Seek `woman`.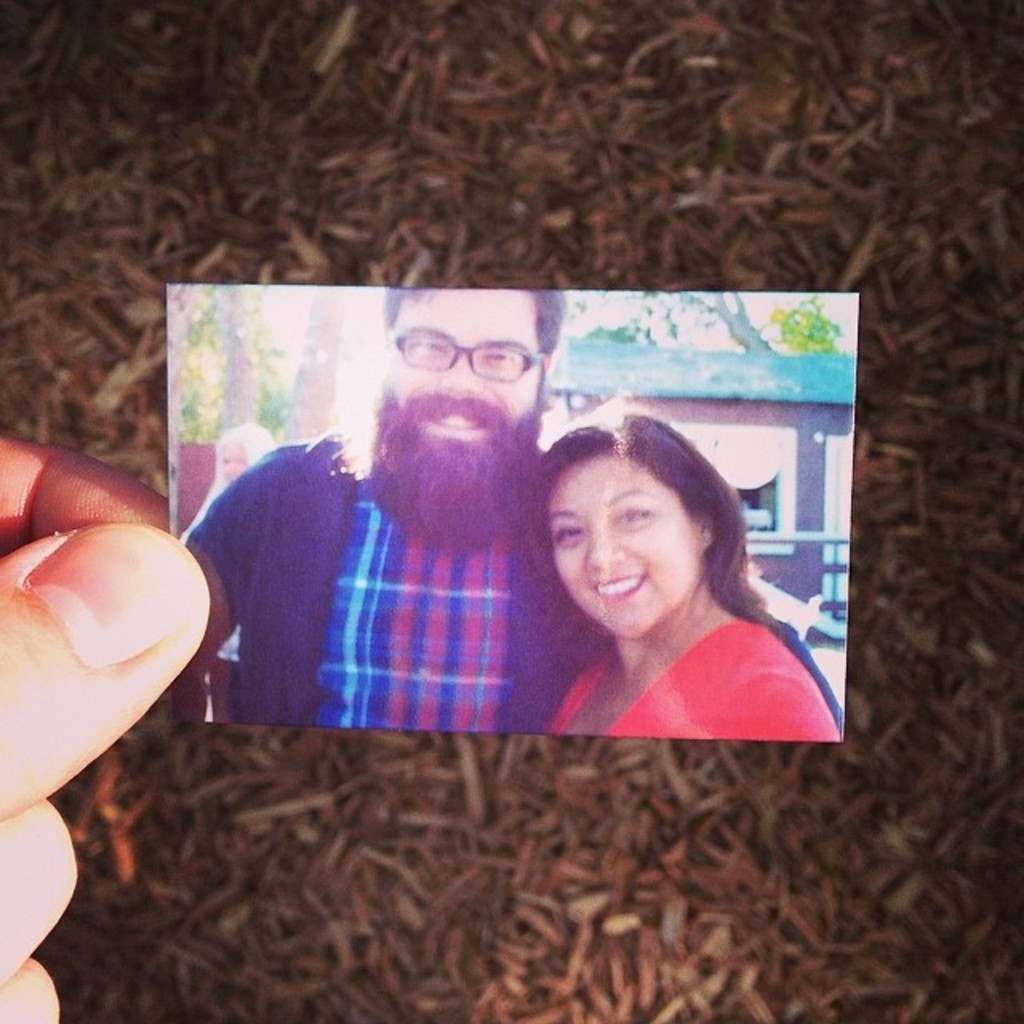
{"left": 555, "top": 413, "right": 853, "bottom": 750}.
